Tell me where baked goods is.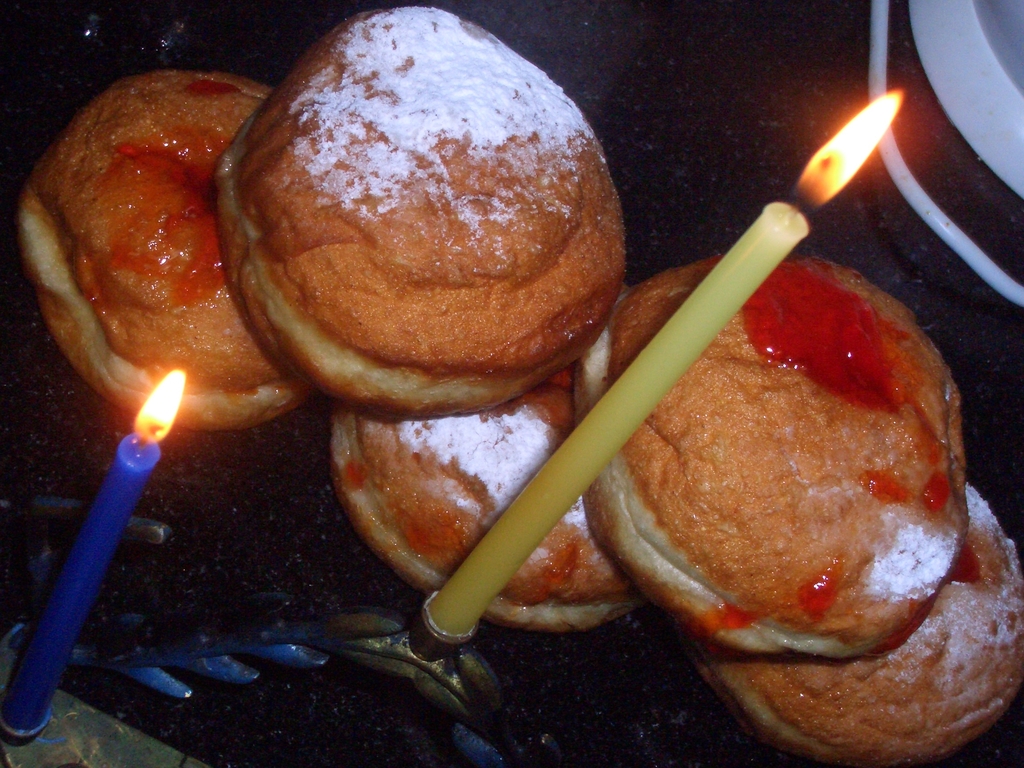
baked goods is at {"x1": 212, "y1": 5, "x2": 628, "y2": 418}.
